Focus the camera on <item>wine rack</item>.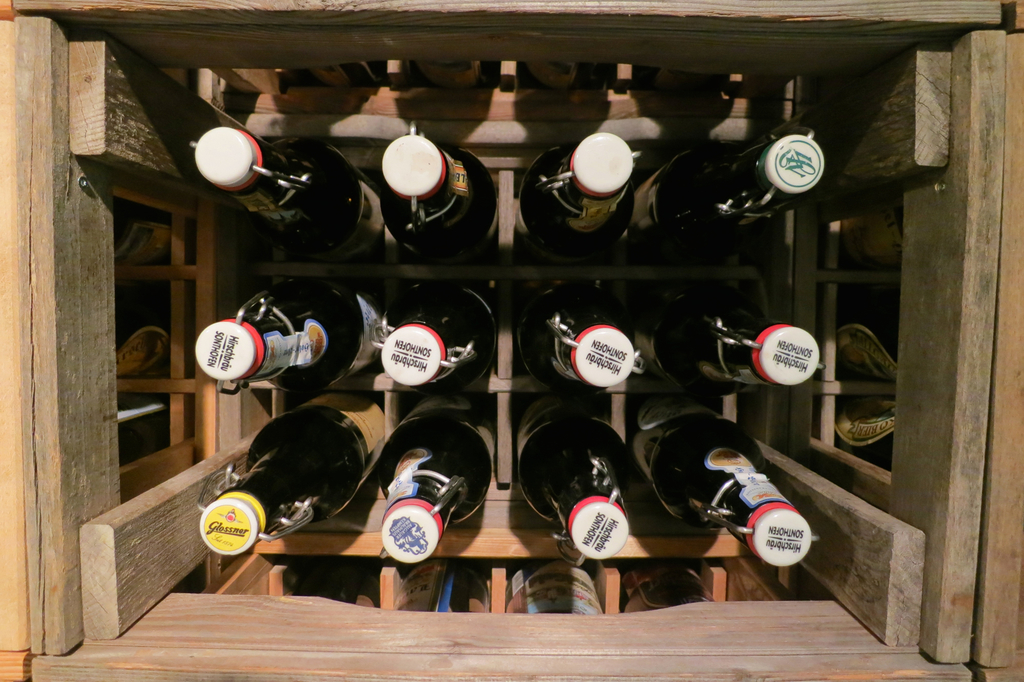
Focus region: [left=0, top=0, right=1018, bottom=681].
